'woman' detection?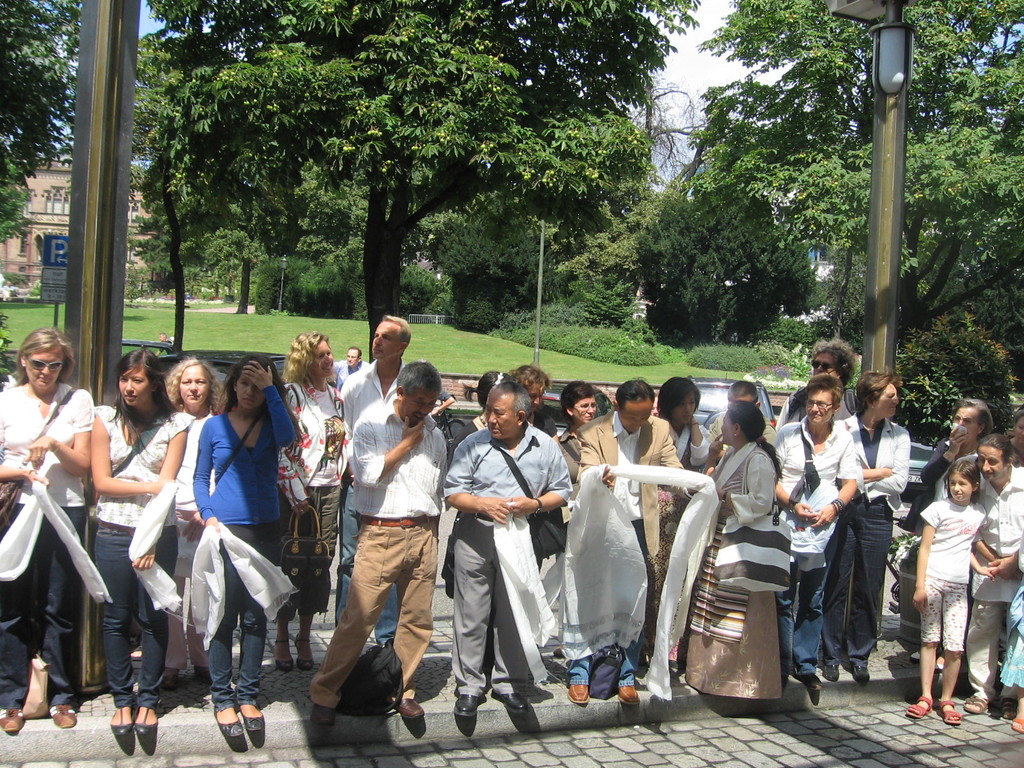
bbox=(273, 332, 352, 675)
